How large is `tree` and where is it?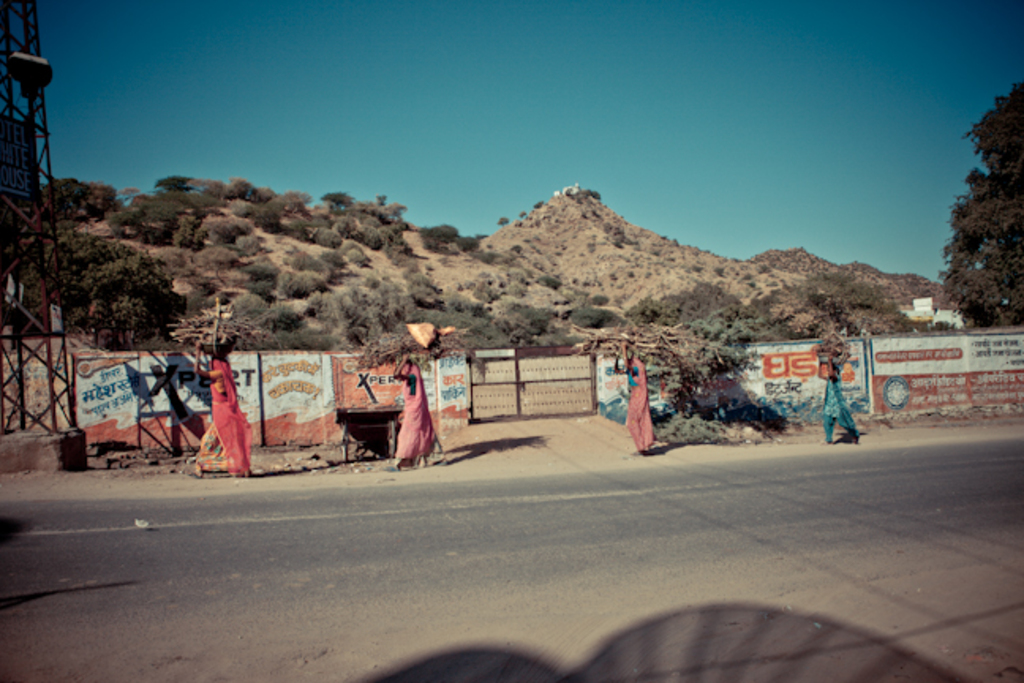
Bounding box: x1=575, y1=304, x2=629, y2=334.
